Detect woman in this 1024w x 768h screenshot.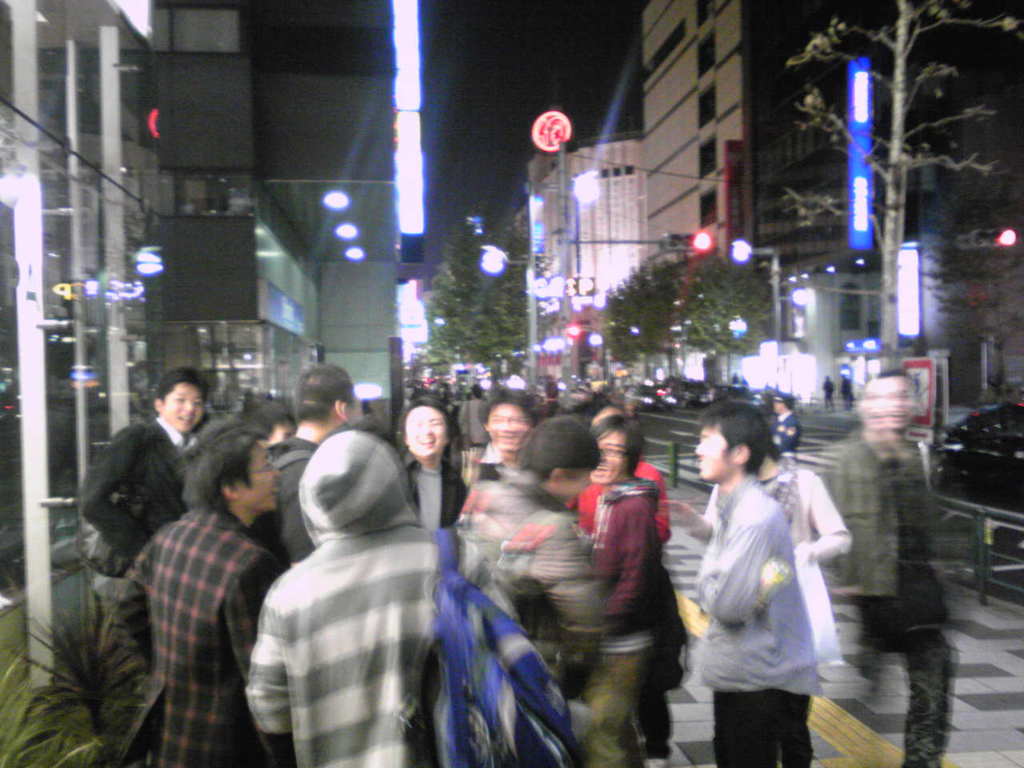
Detection: <region>586, 417, 662, 767</region>.
